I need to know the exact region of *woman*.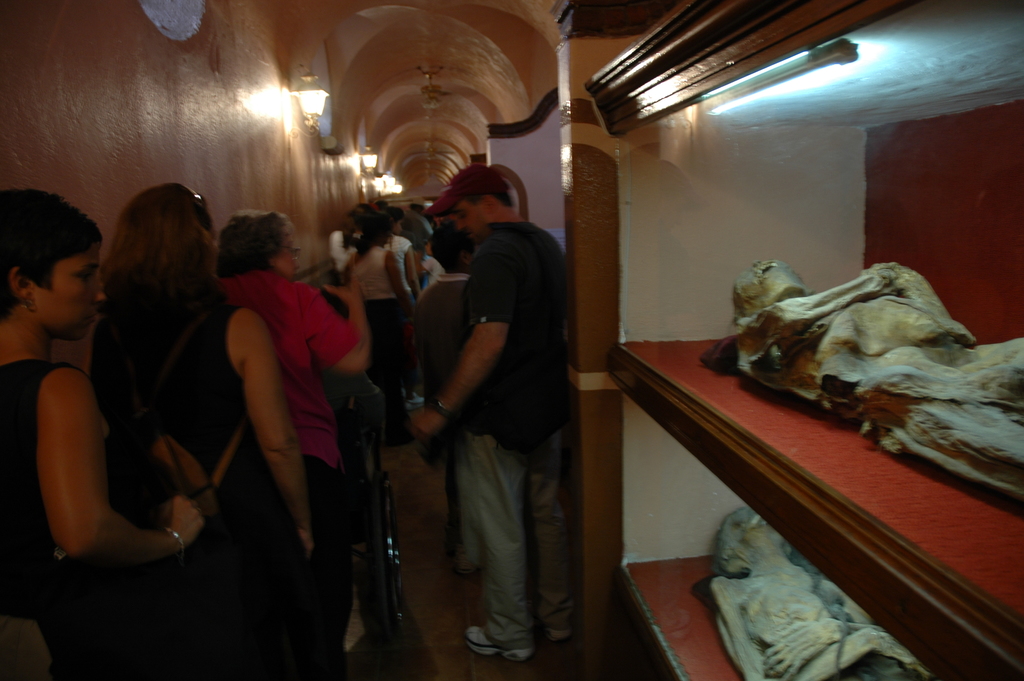
Region: 212,206,383,612.
